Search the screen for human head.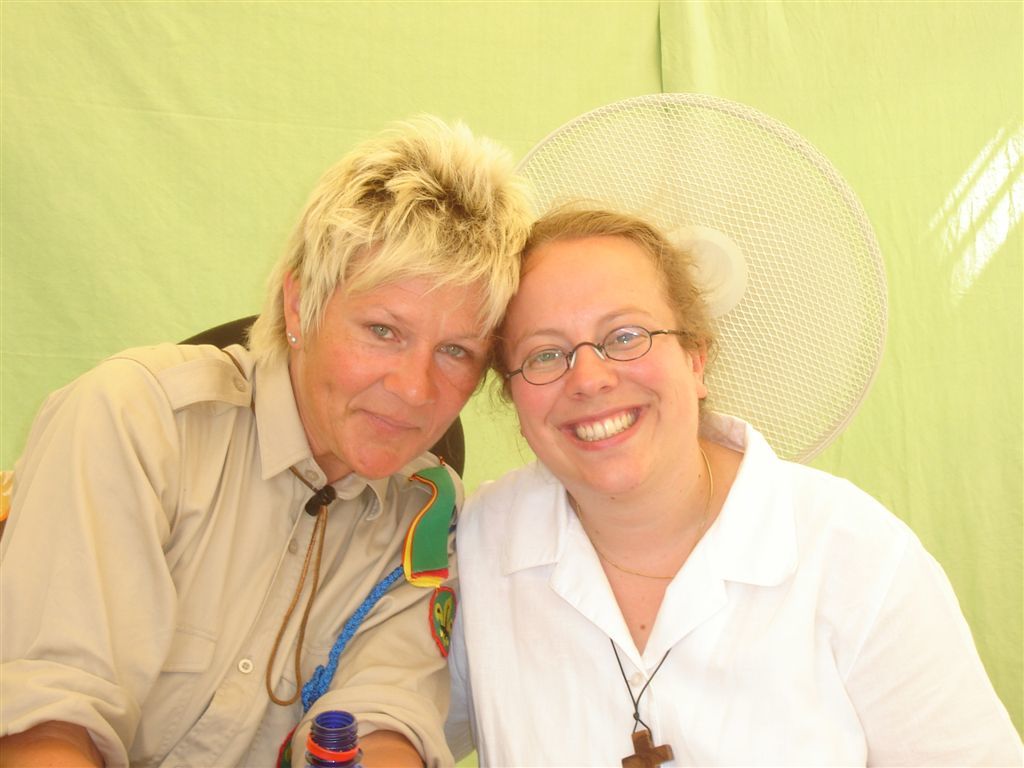
Found at crop(258, 140, 514, 452).
